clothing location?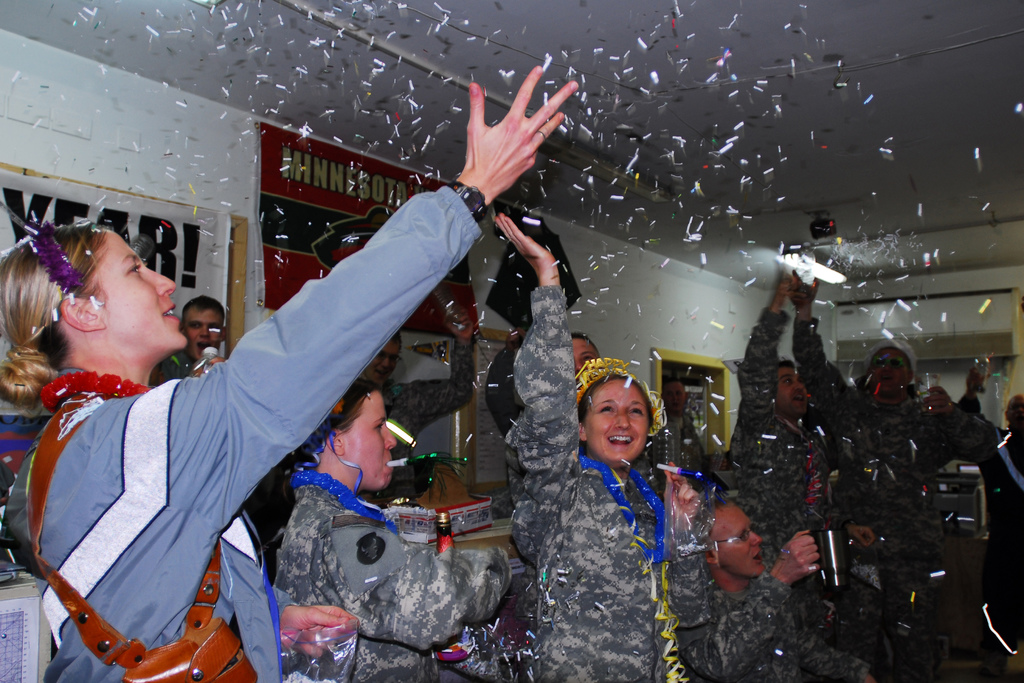
<box>791,317,979,646</box>
